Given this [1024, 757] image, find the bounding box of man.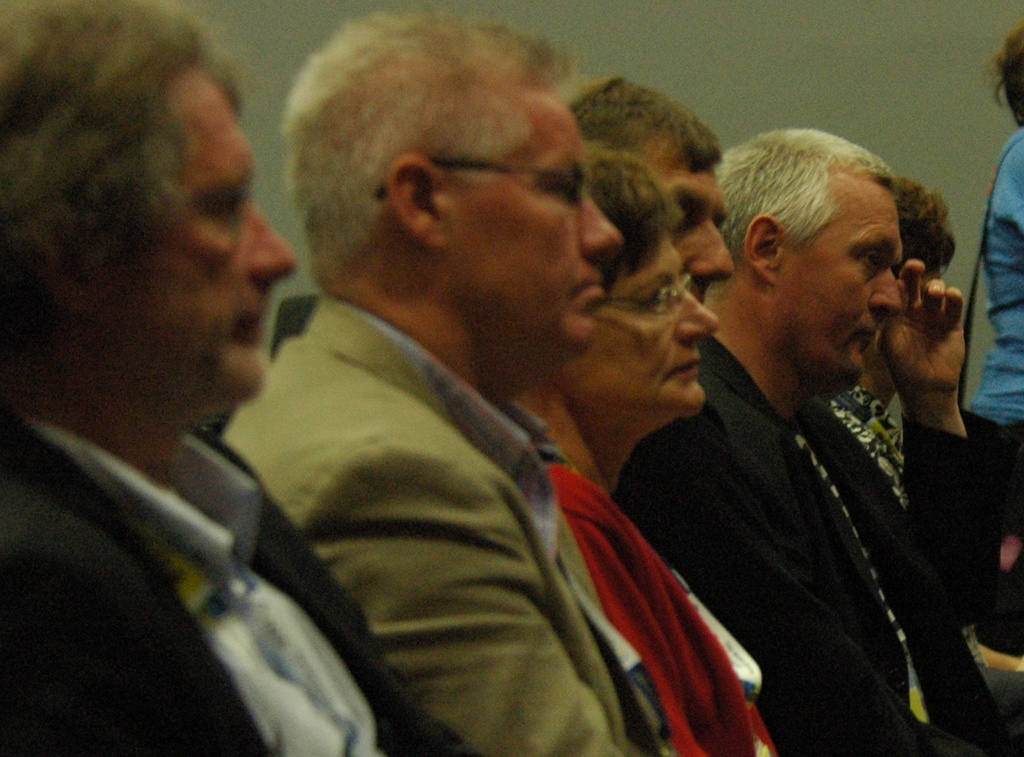
left=626, top=122, right=1005, bottom=756.
